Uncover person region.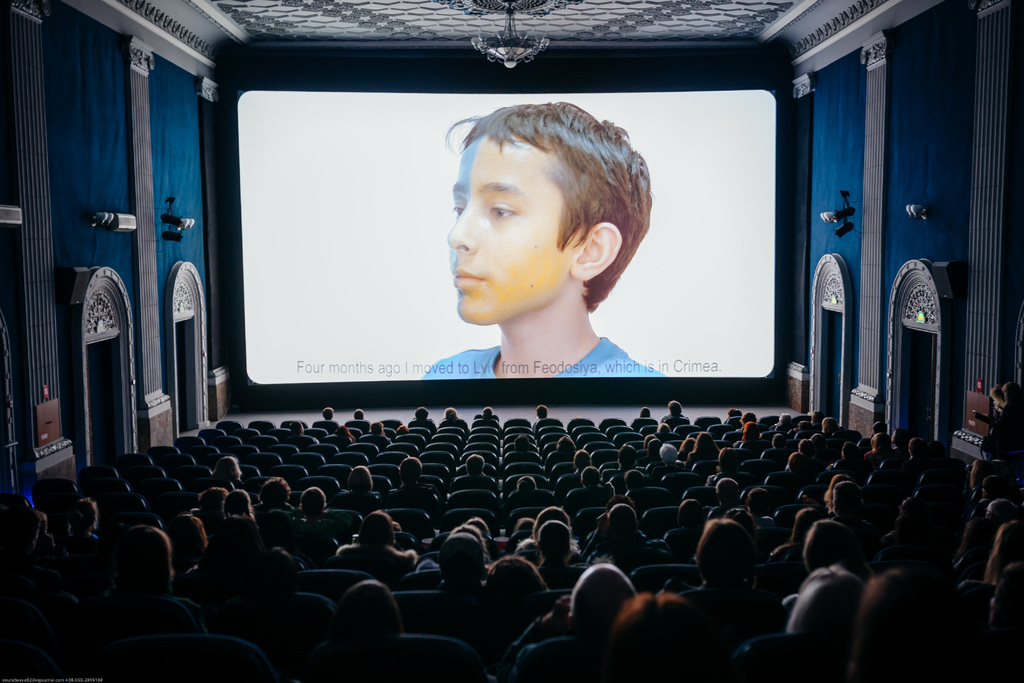
Uncovered: l=467, t=518, r=494, b=538.
